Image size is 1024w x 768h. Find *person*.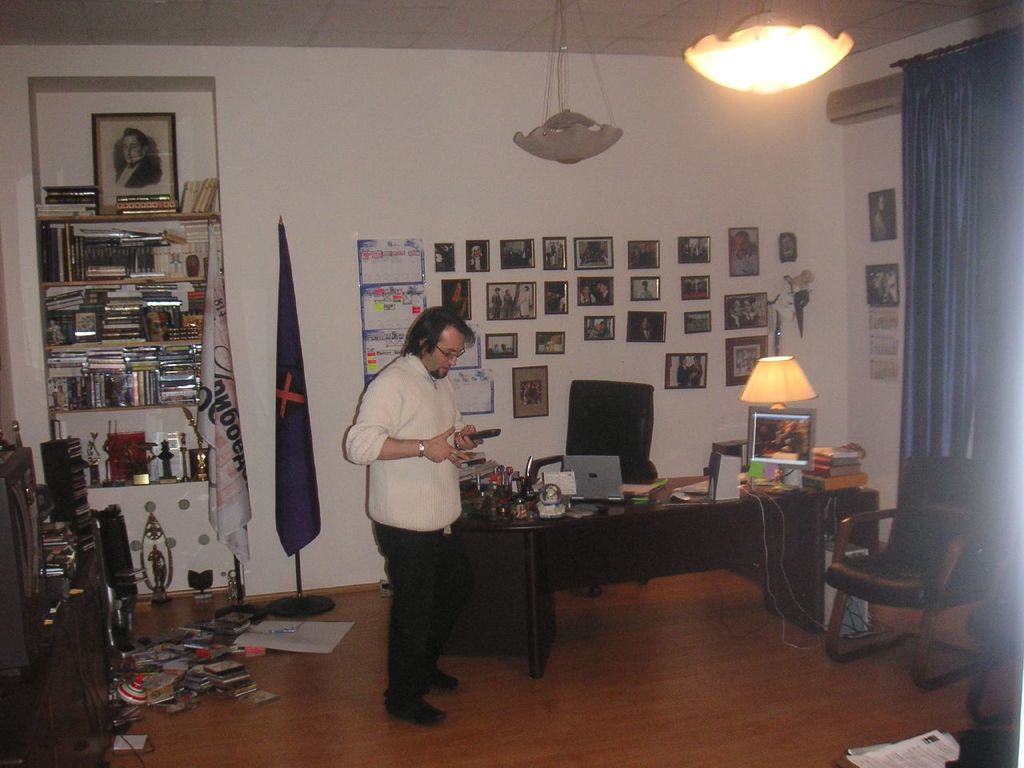
521/381/537/406.
